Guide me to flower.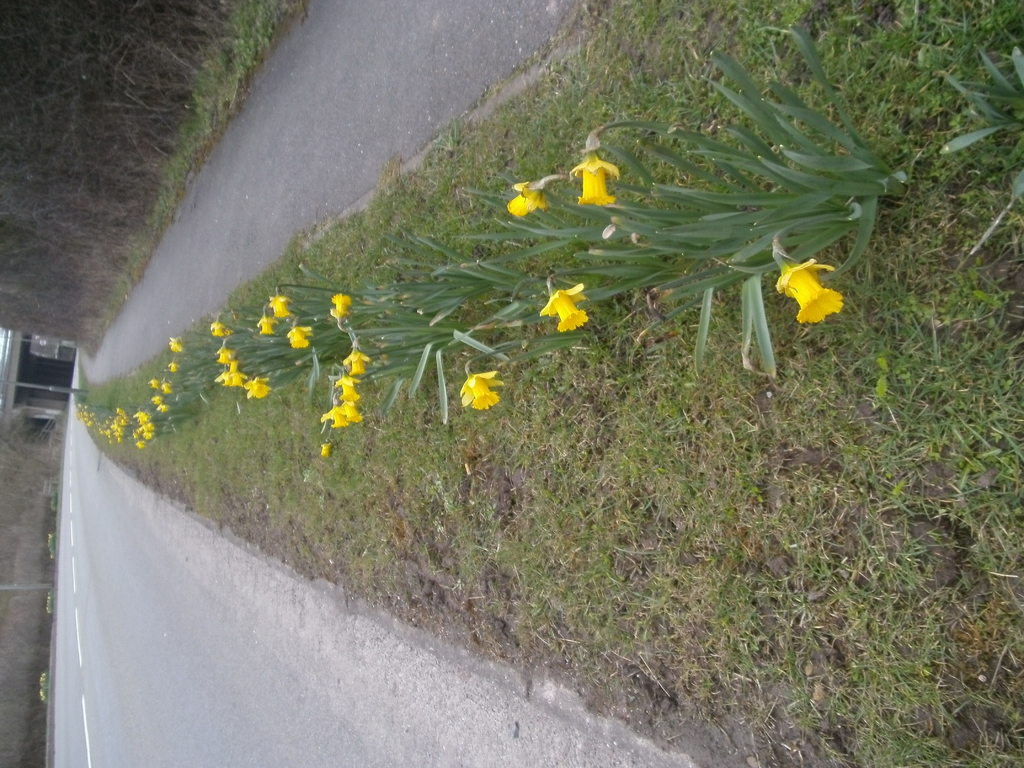
Guidance: Rect(342, 398, 369, 430).
